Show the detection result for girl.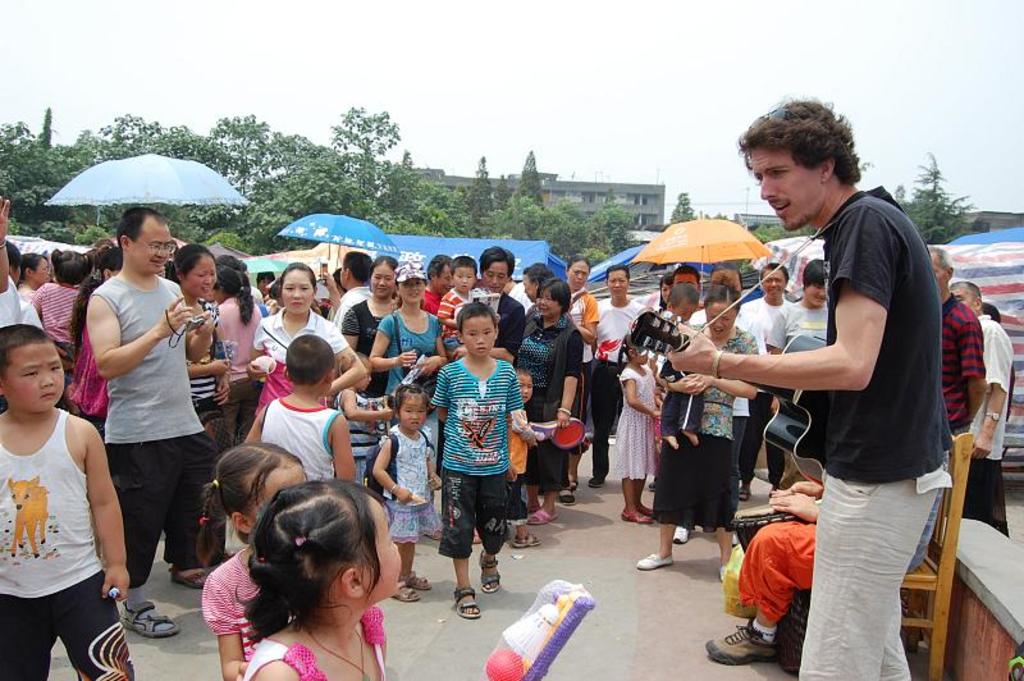
box=[230, 480, 404, 680].
